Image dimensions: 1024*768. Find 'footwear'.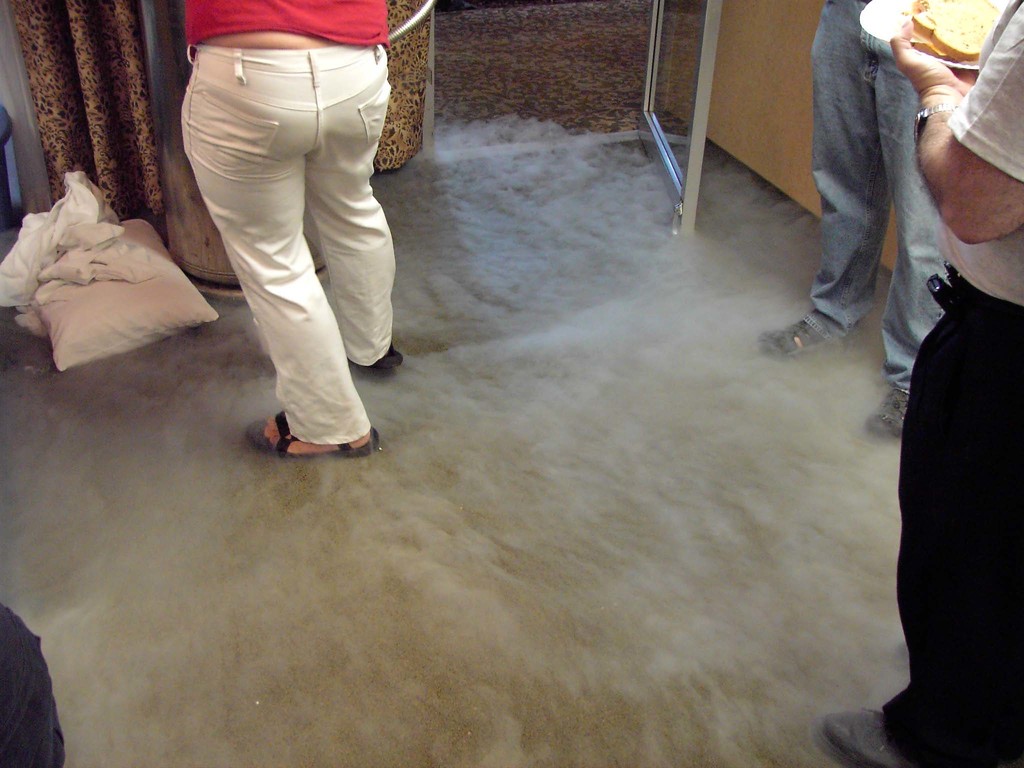
box(342, 341, 404, 373).
